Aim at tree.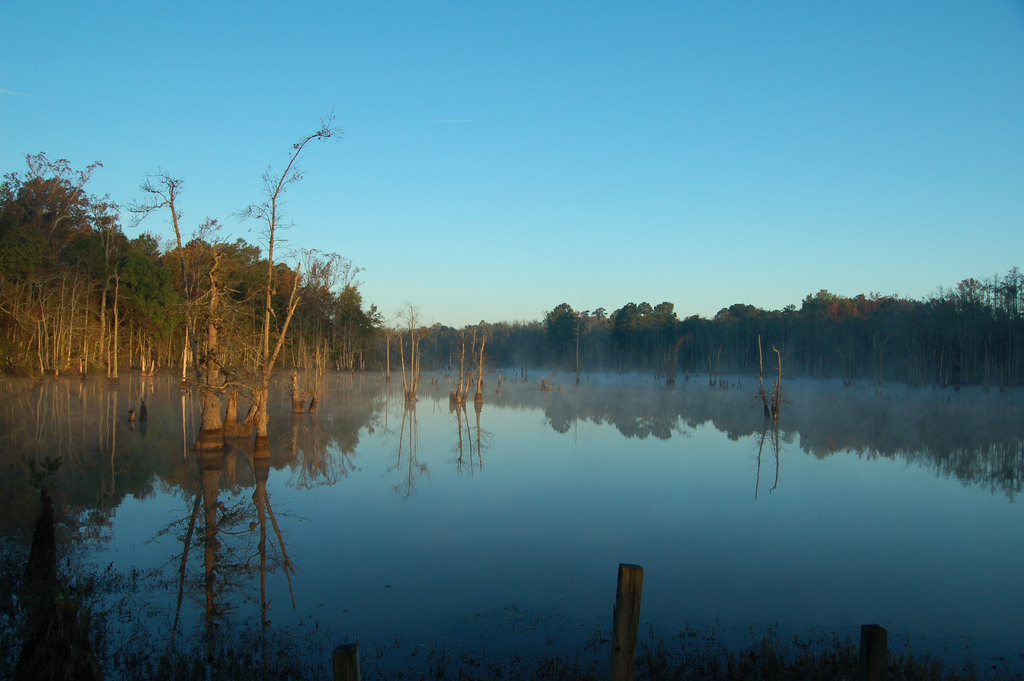
Aimed at region(567, 322, 587, 388).
